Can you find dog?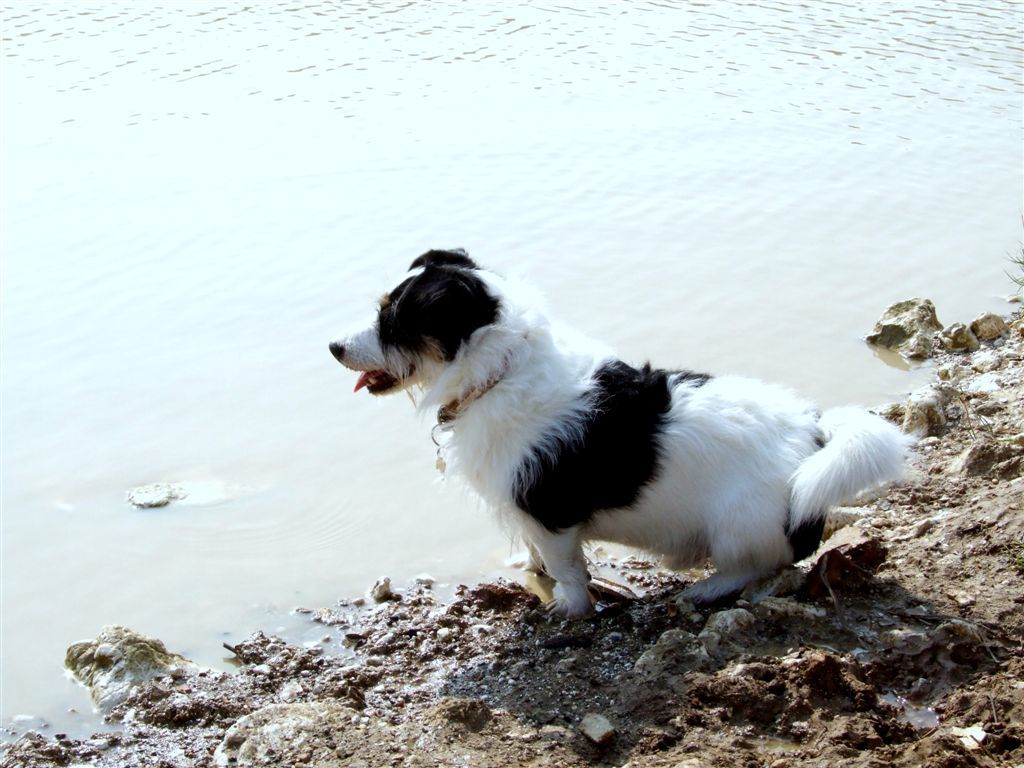
Yes, bounding box: detection(330, 247, 920, 623).
